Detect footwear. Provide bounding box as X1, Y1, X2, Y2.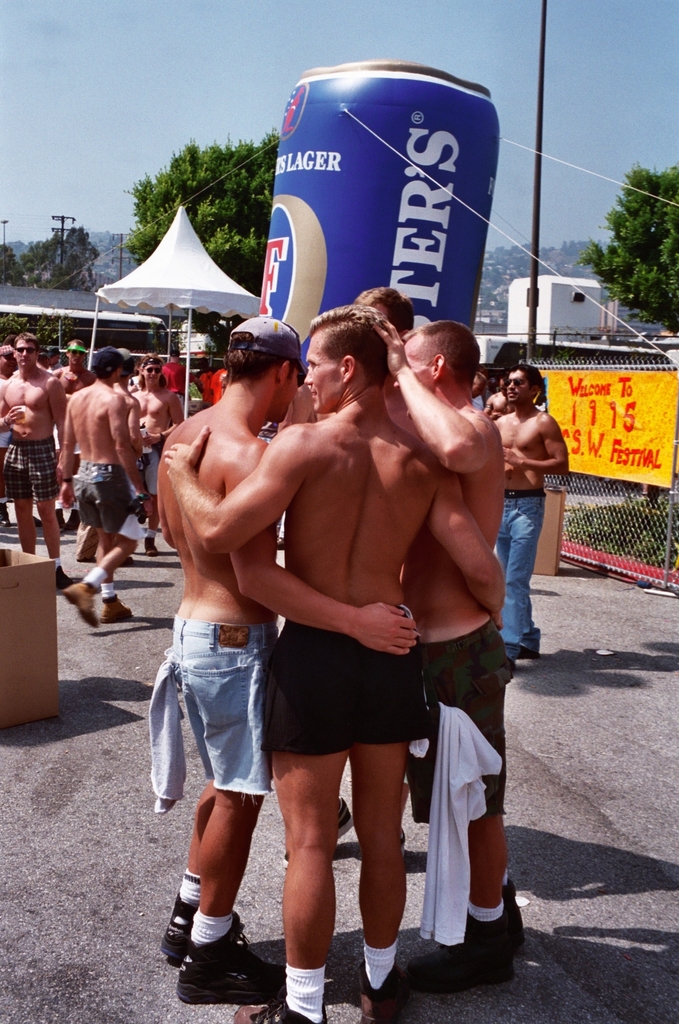
56, 566, 73, 591.
